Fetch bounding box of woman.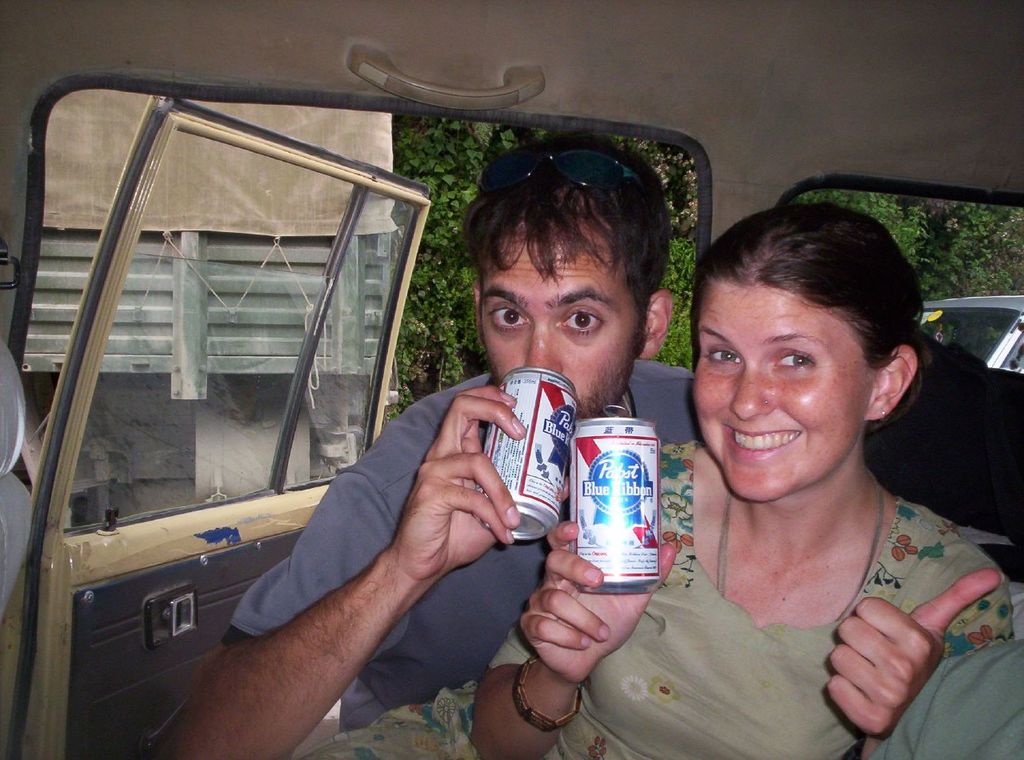
Bbox: (left=298, top=206, right=1014, bottom=759).
